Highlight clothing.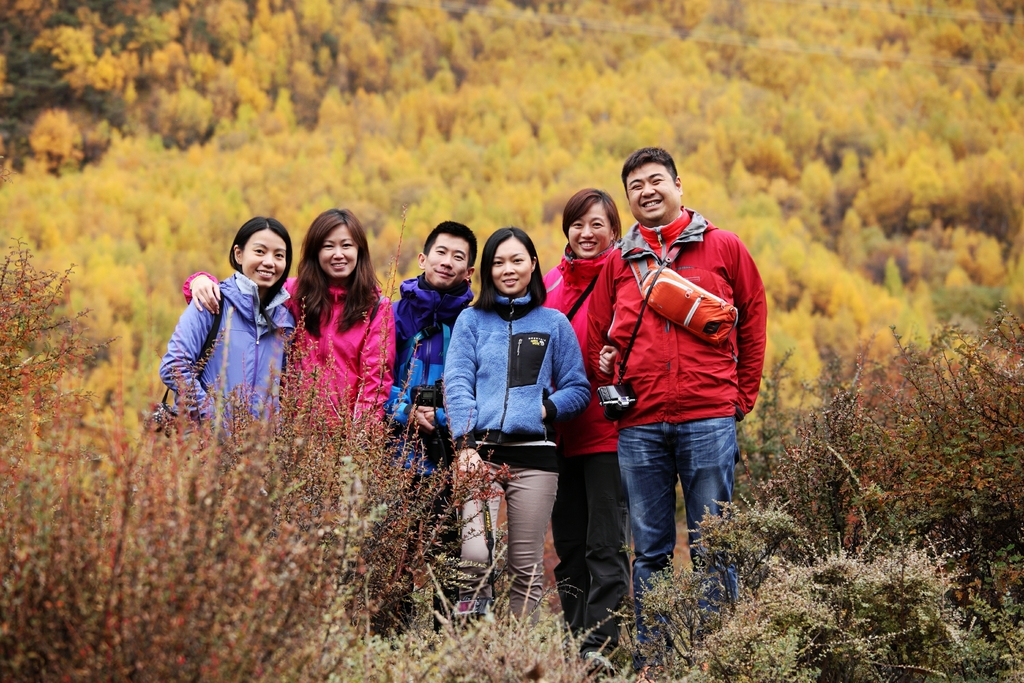
Highlighted region: {"left": 541, "top": 242, "right": 632, "bottom": 653}.
